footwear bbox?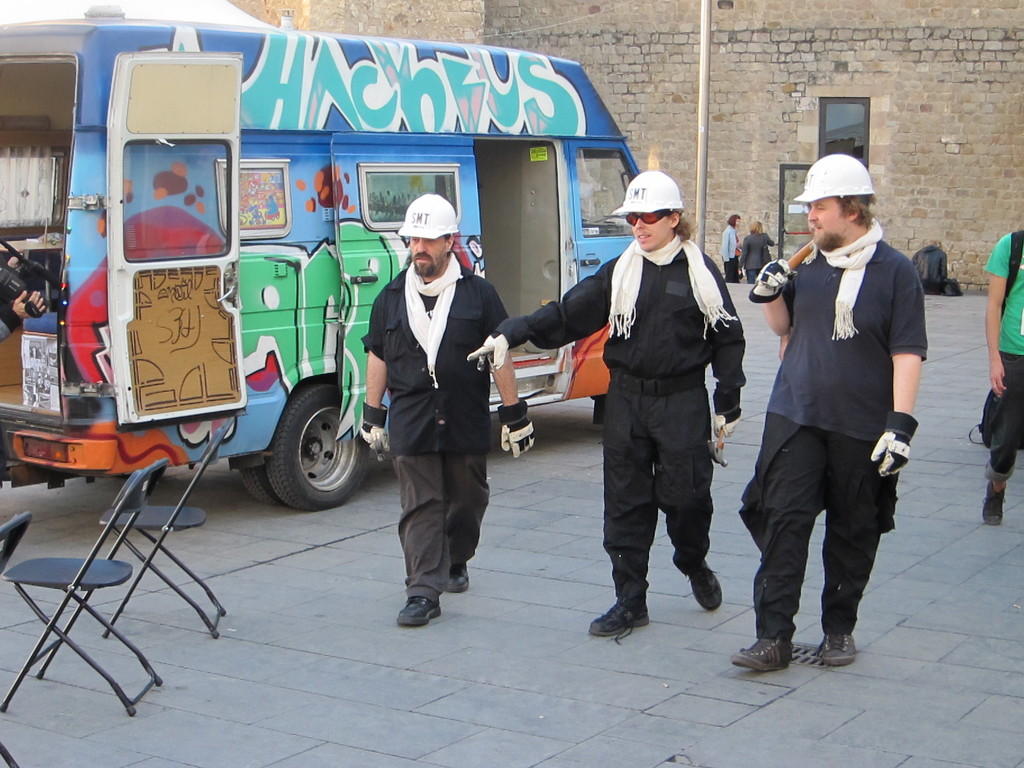
{"x1": 814, "y1": 631, "x2": 852, "y2": 666}
